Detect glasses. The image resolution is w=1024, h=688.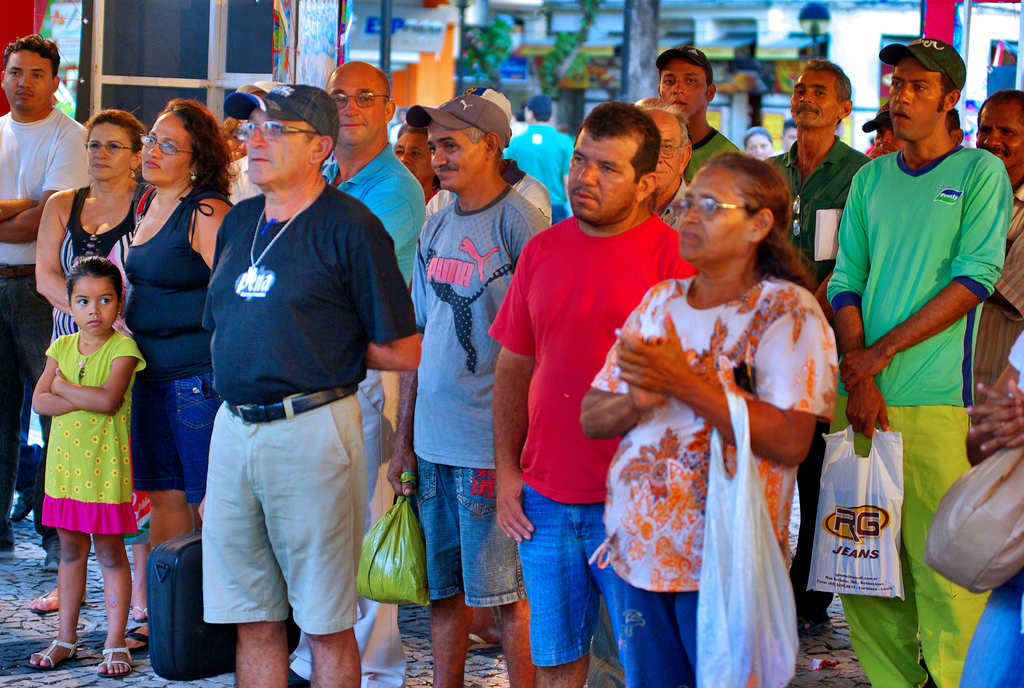
crop(669, 200, 753, 223).
